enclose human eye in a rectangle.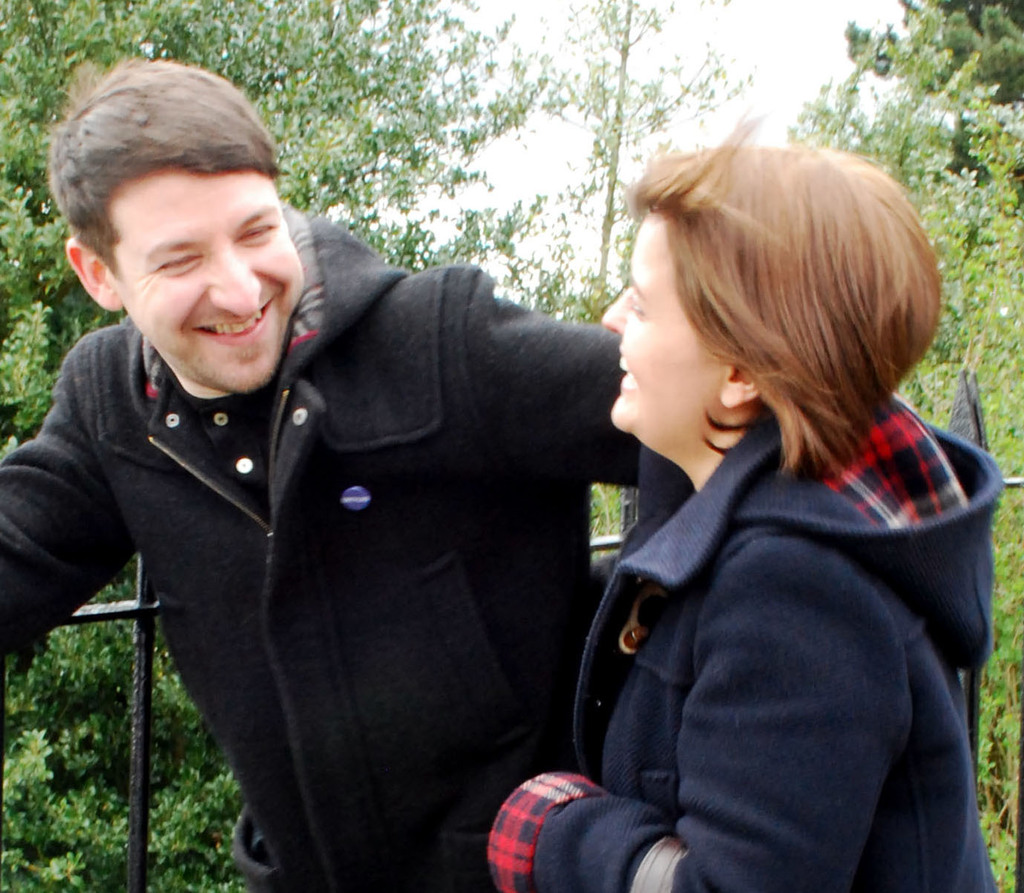
detection(625, 288, 646, 318).
